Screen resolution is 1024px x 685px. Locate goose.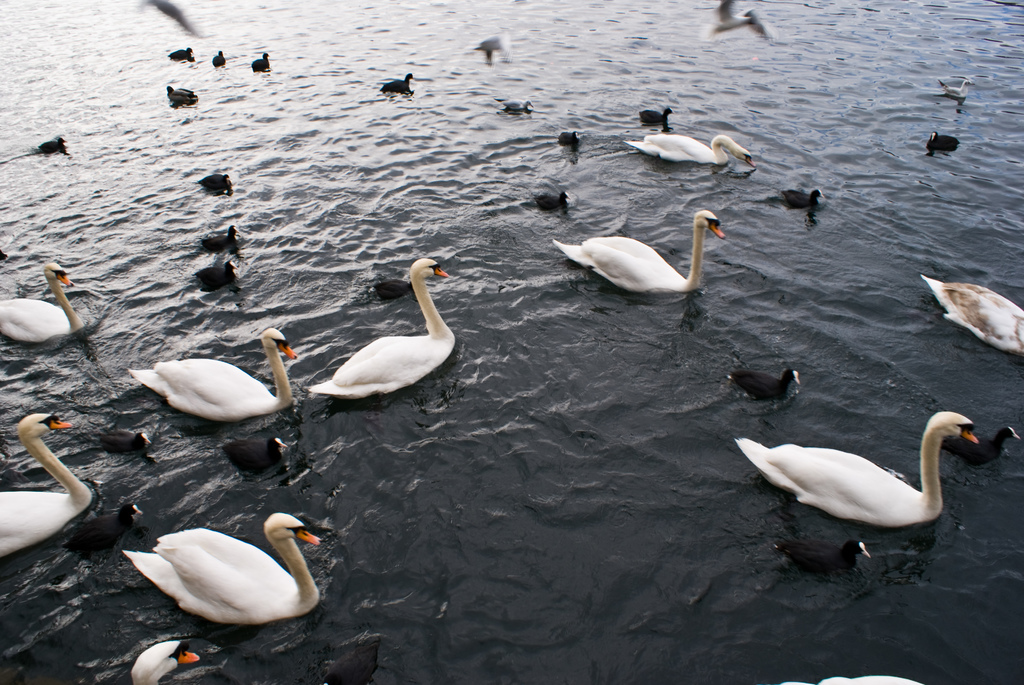
[x1=370, y1=276, x2=406, y2=305].
